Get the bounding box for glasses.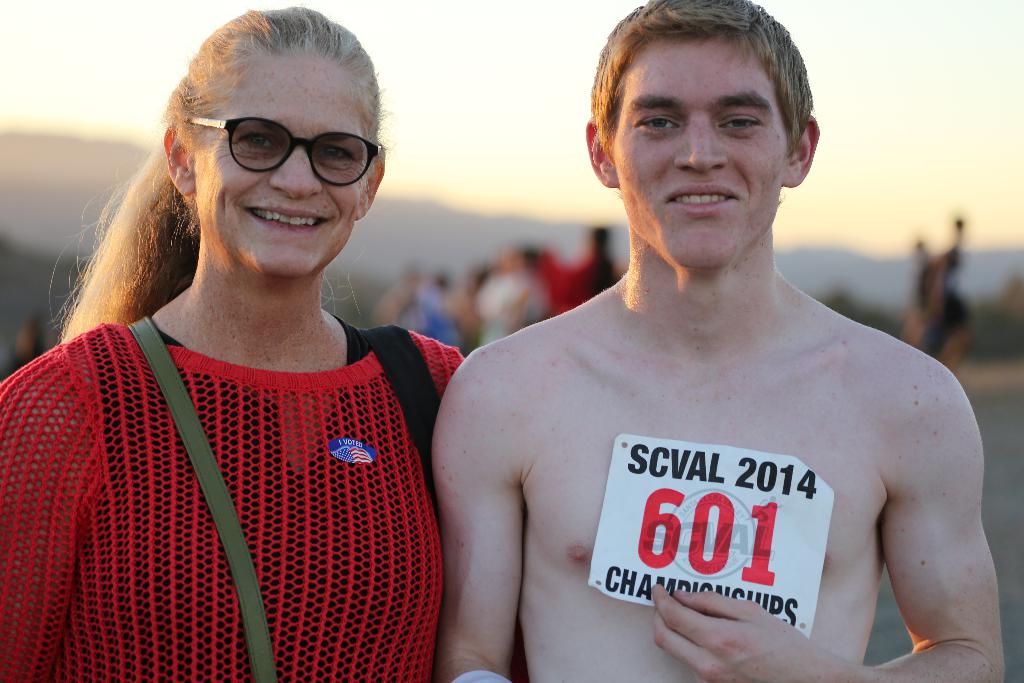
{"x1": 189, "y1": 108, "x2": 391, "y2": 186}.
